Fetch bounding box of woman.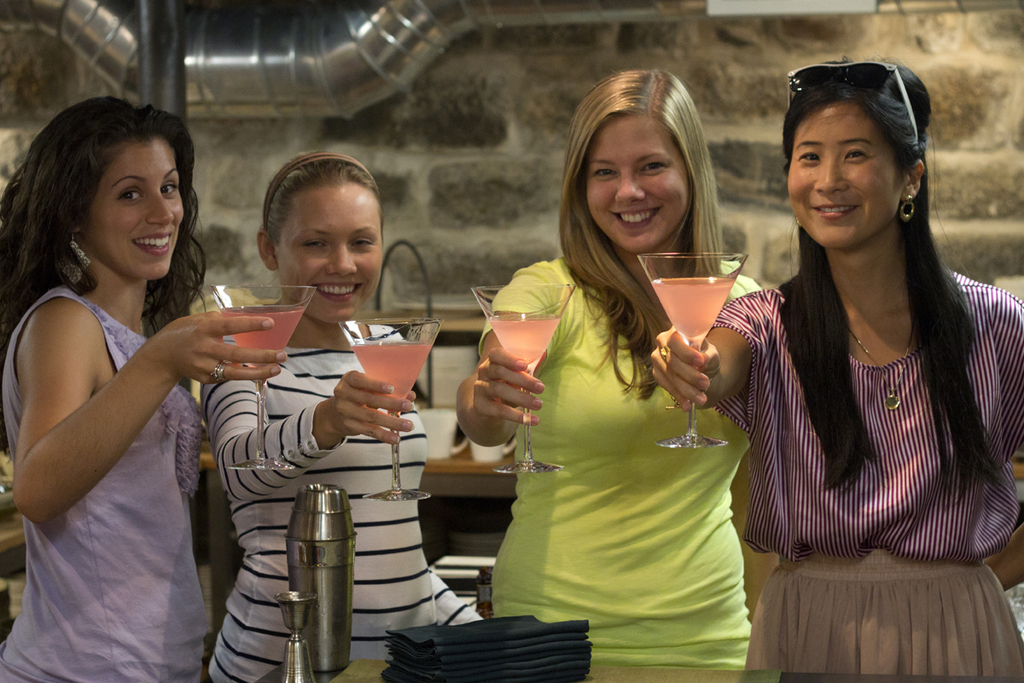
Bbox: [0, 97, 287, 682].
